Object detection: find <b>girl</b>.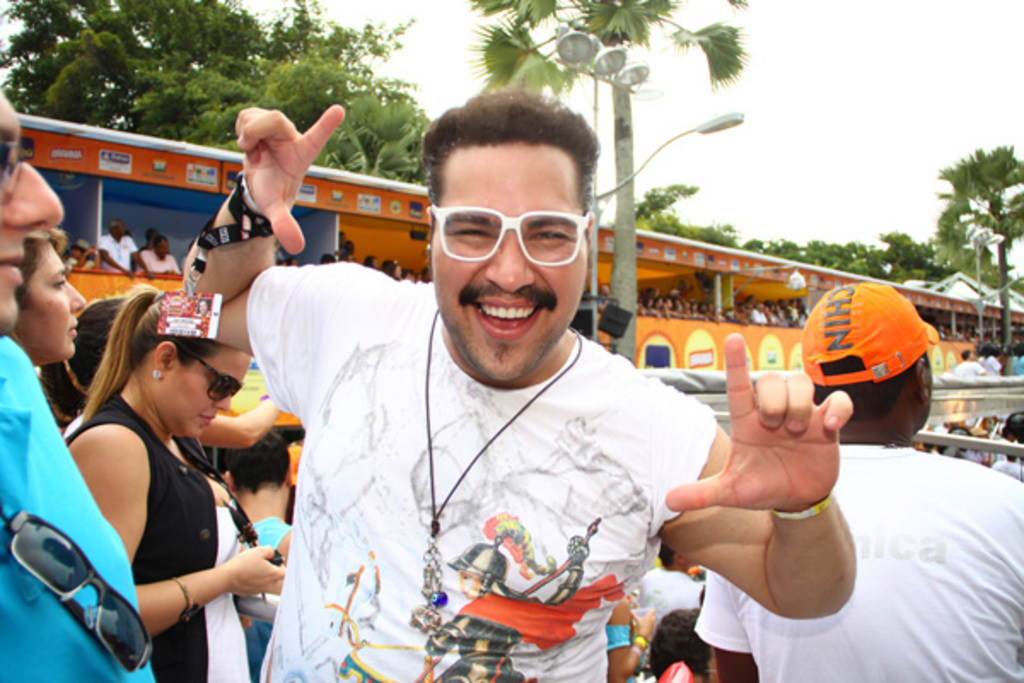
region(0, 225, 167, 681).
